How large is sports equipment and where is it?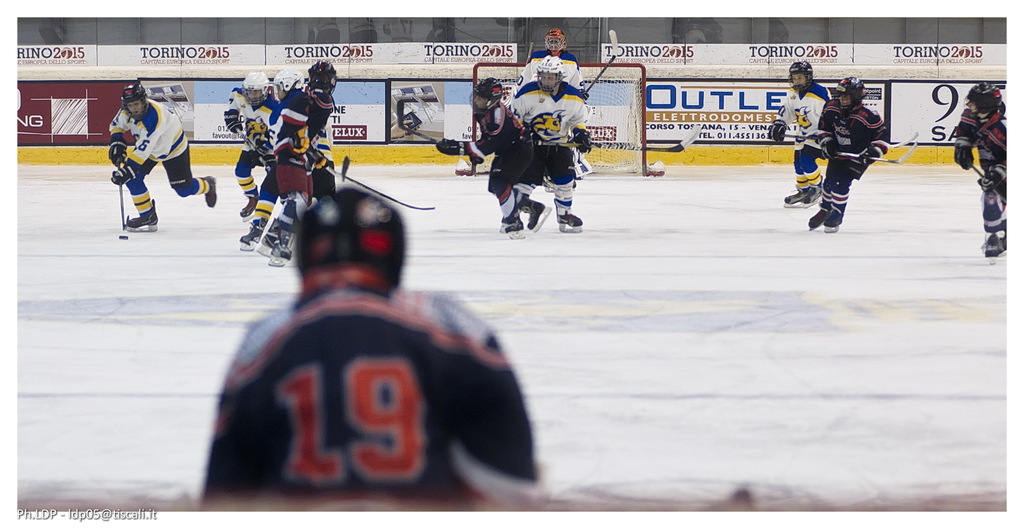
Bounding box: <bbox>788, 63, 814, 94</bbox>.
